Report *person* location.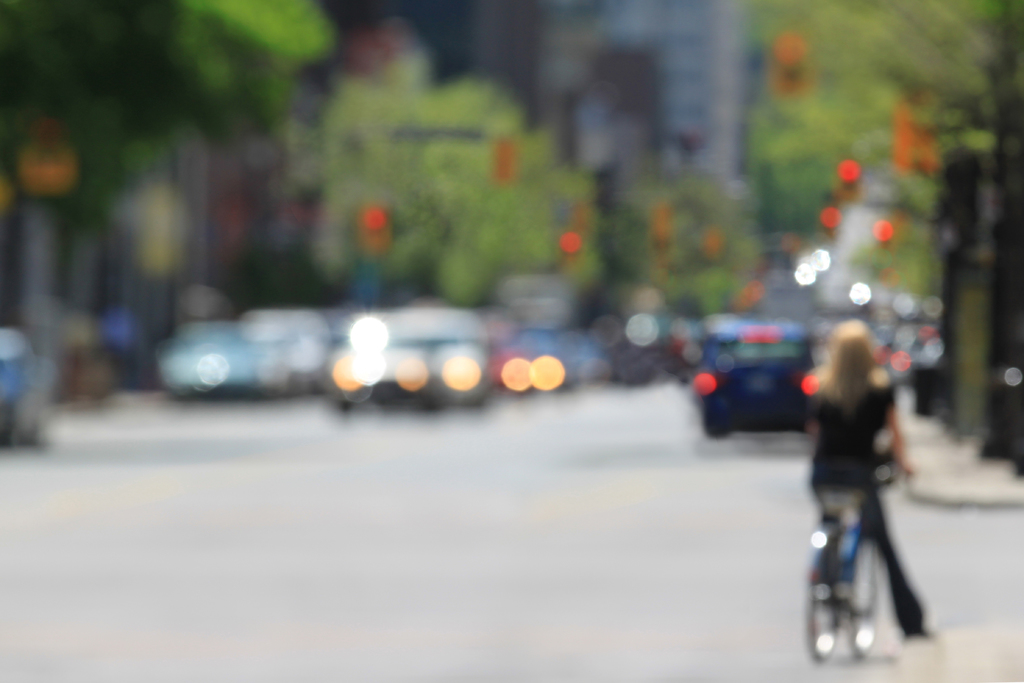
Report: rect(806, 306, 938, 648).
